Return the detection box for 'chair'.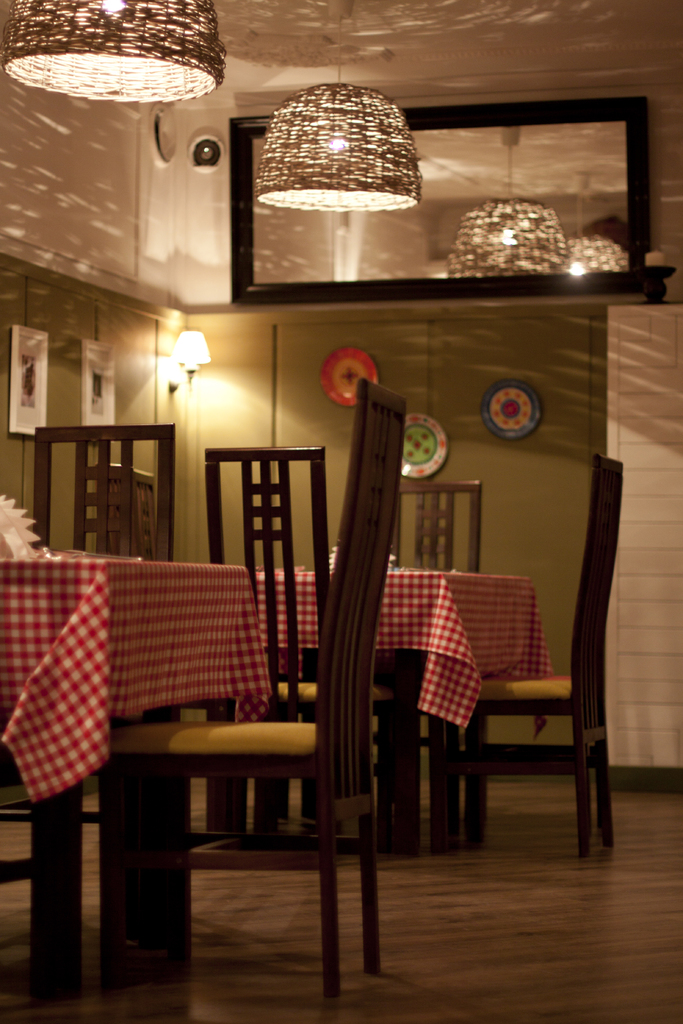
bbox=(90, 382, 407, 1001).
